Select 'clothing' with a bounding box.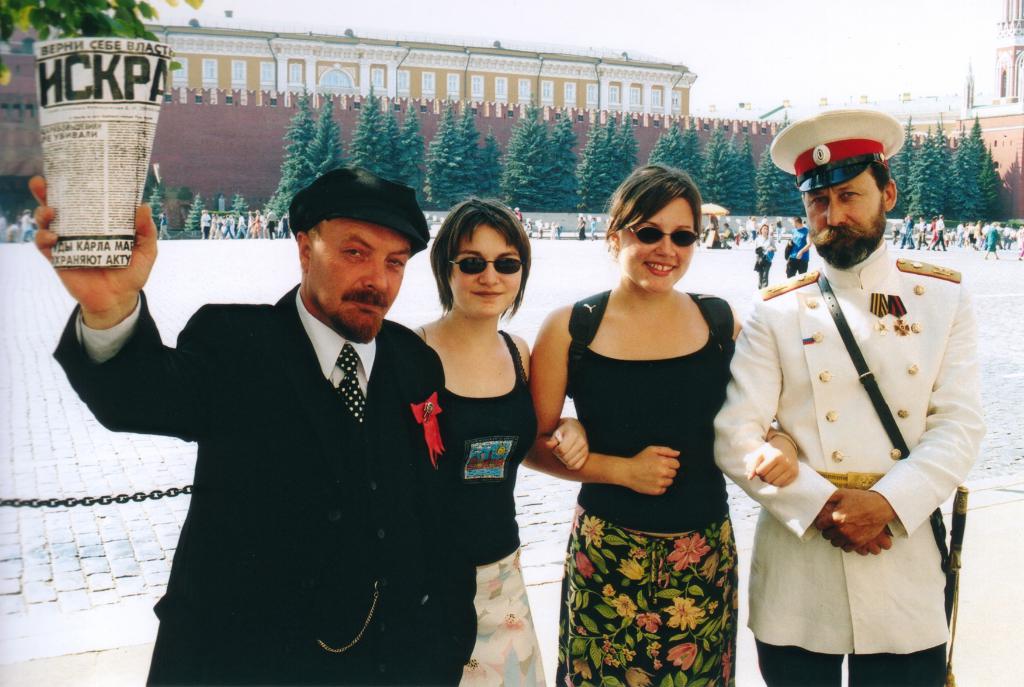
[left=420, top=328, right=550, bottom=686].
